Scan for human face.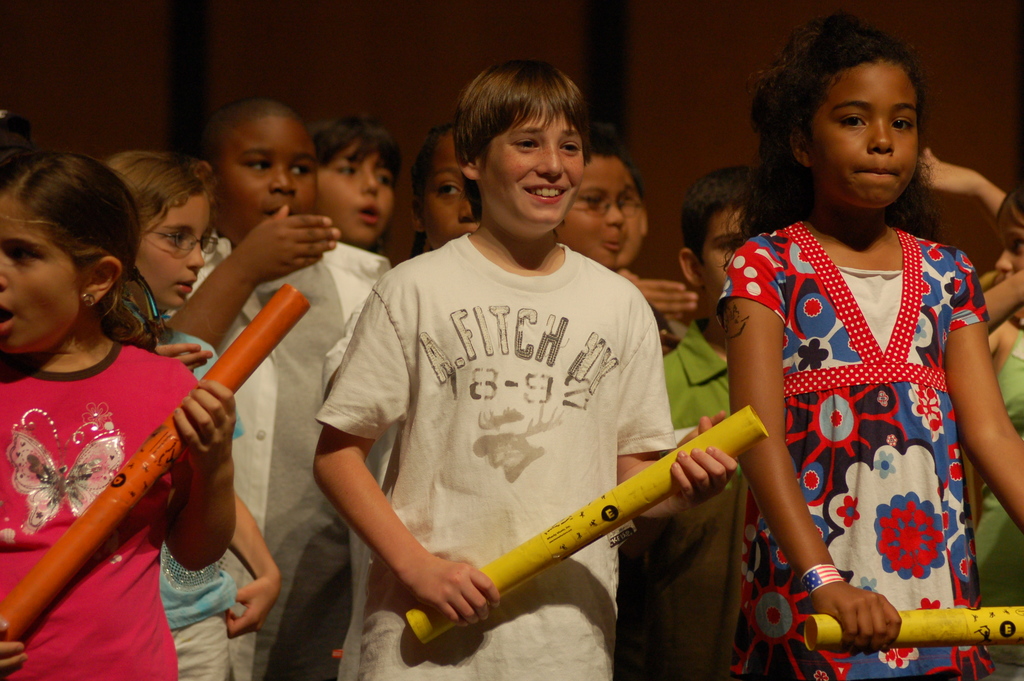
Scan result: [left=557, top=152, right=622, bottom=269].
